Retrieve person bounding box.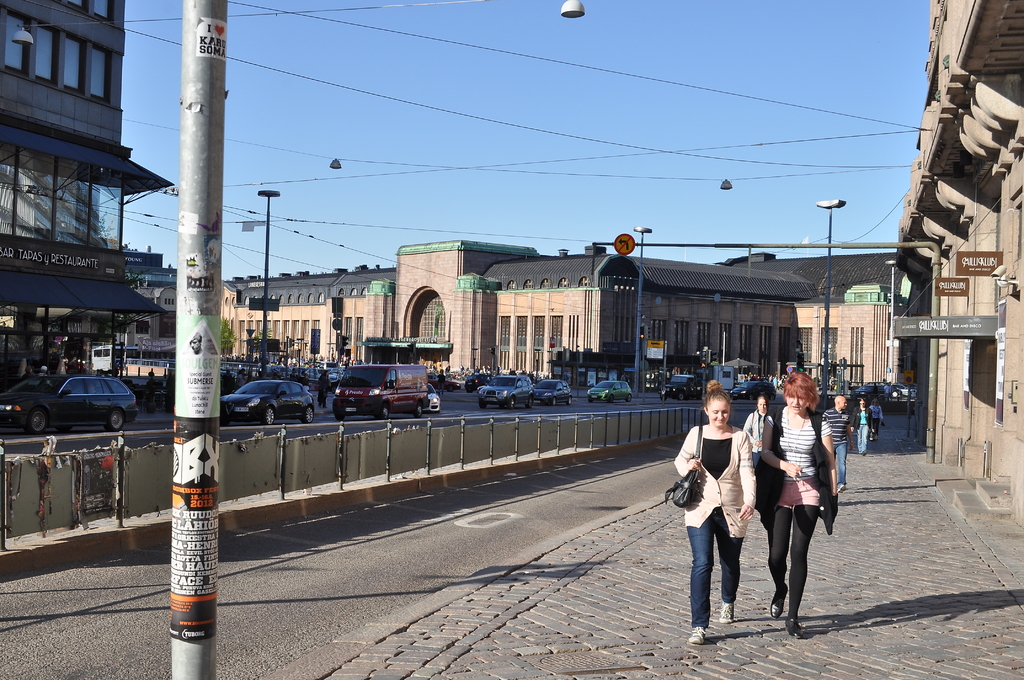
Bounding box: bbox=[823, 394, 854, 492].
